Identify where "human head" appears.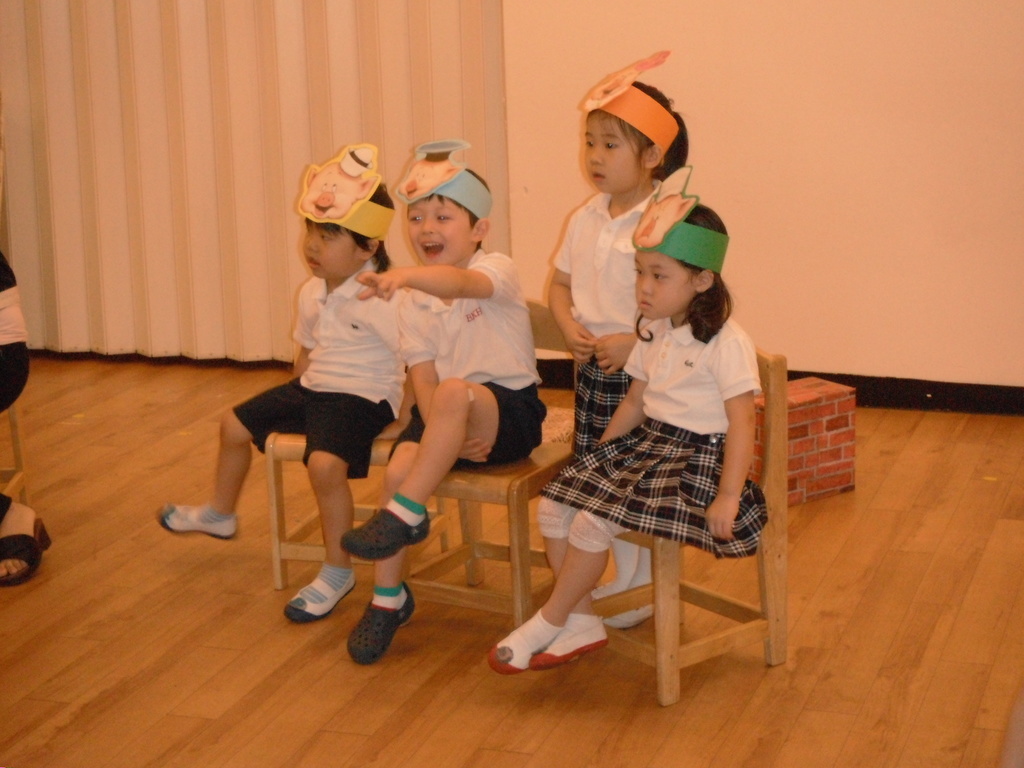
Appears at 630,164,730,319.
